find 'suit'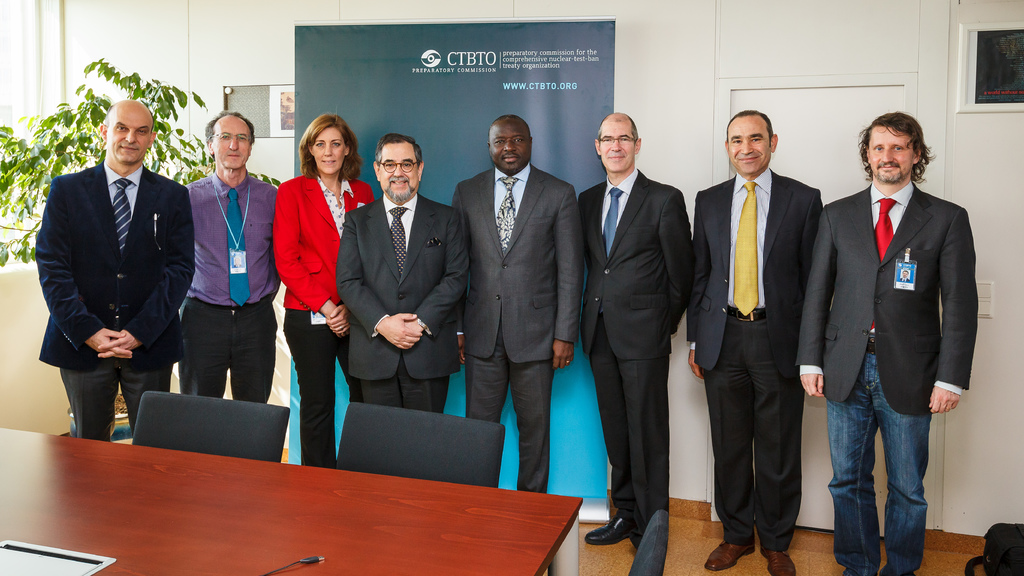
crop(579, 88, 696, 546)
